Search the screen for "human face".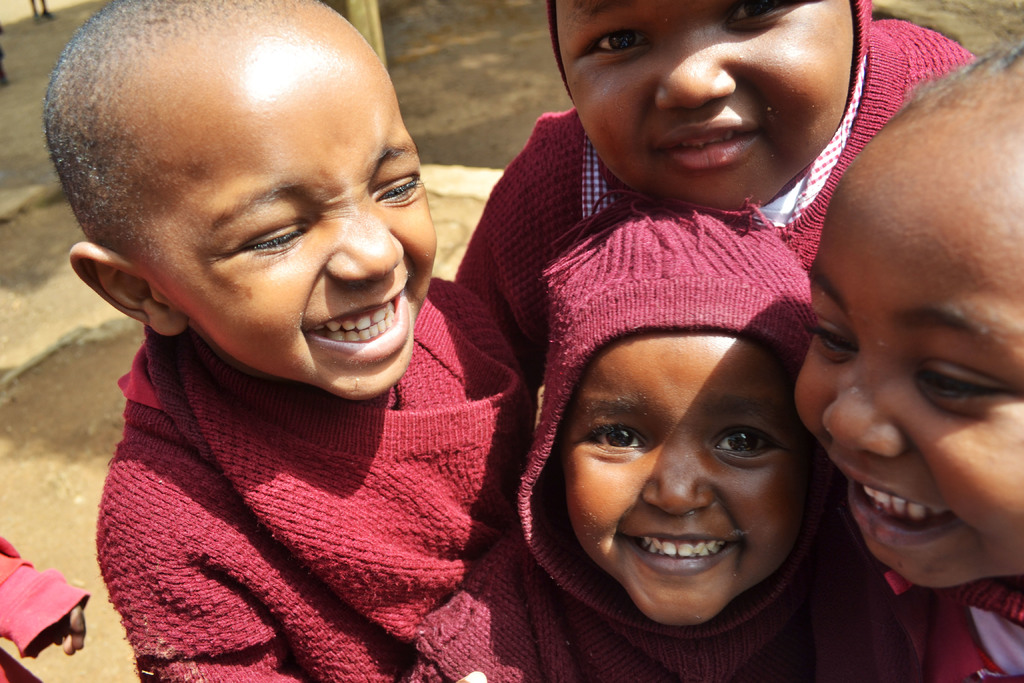
Found at bbox(563, 331, 809, 625).
